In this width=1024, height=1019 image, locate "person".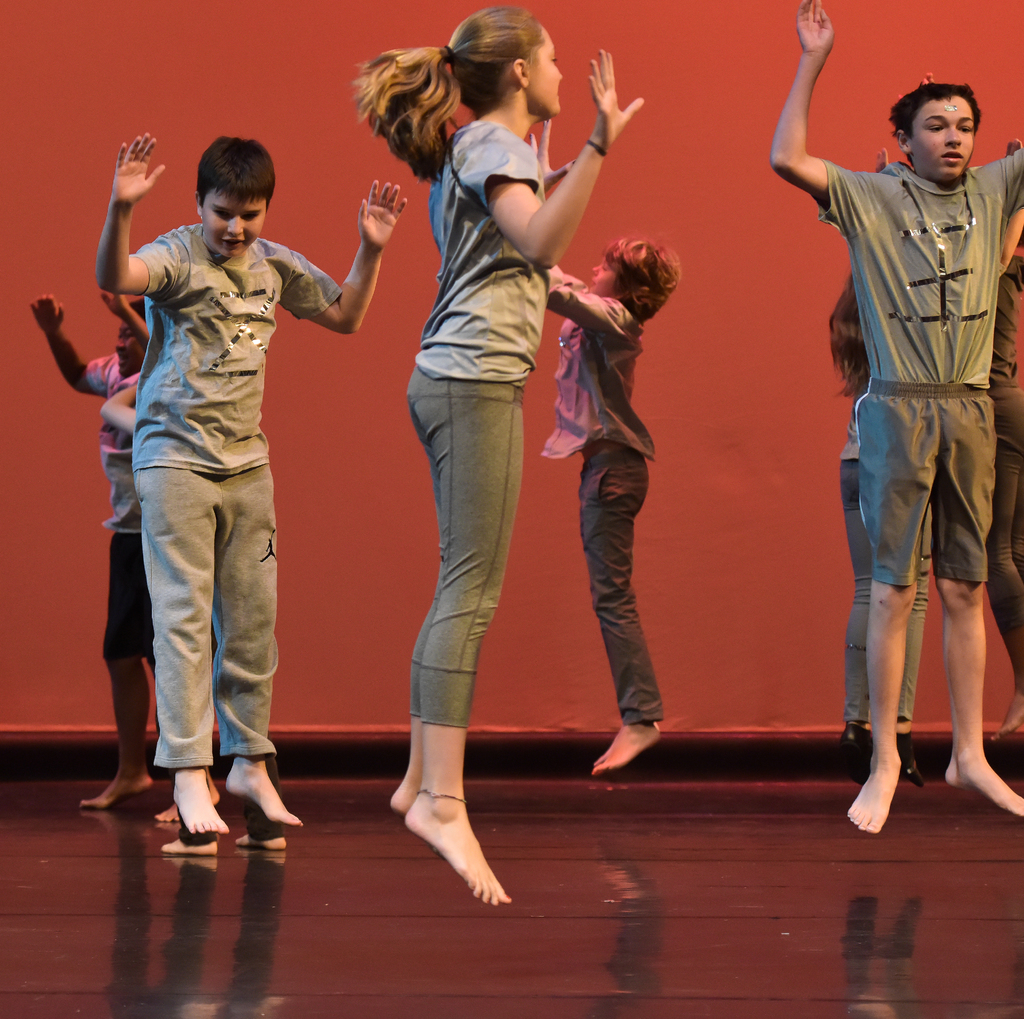
Bounding box: [x1=833, y1=260, x2=936, y2=803].
